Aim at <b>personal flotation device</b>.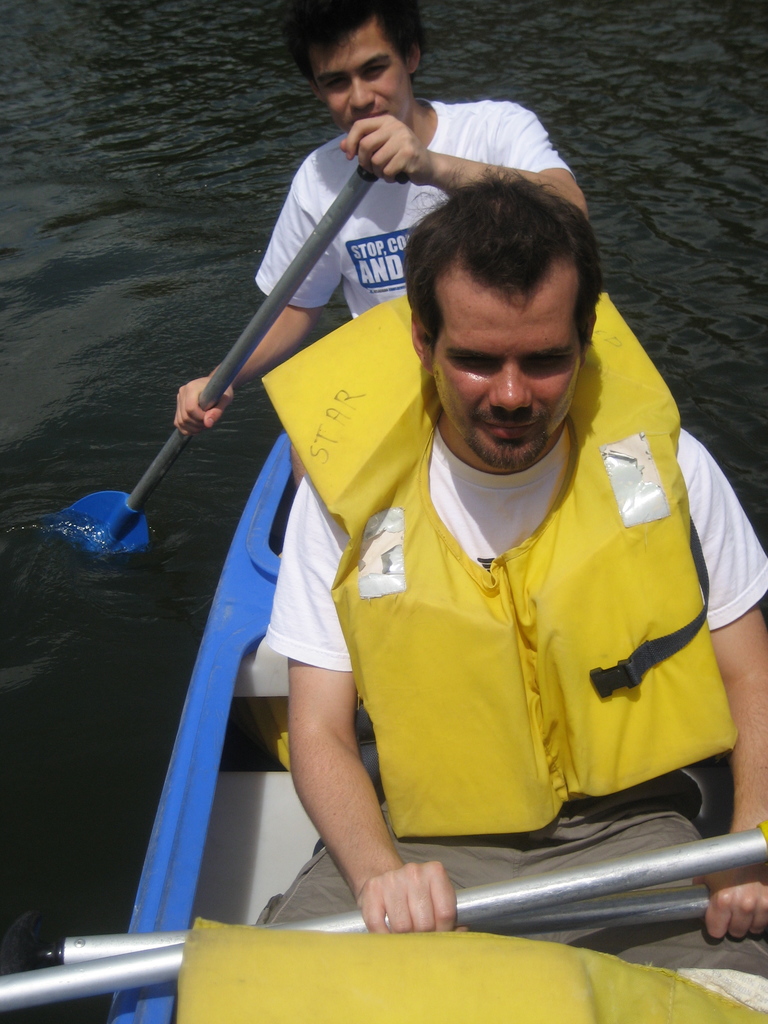
Aimed at [left=259, top=290, right=741, bottom=845].
